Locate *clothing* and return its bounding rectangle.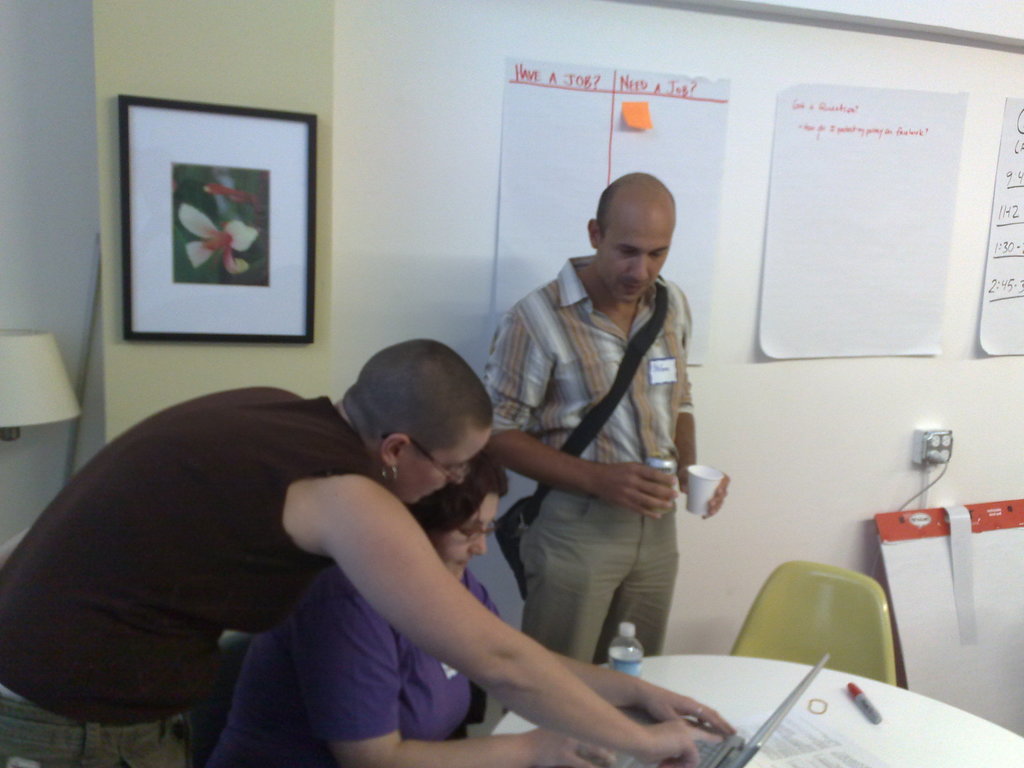
left=188, top=477, right=467, bottom=762.
